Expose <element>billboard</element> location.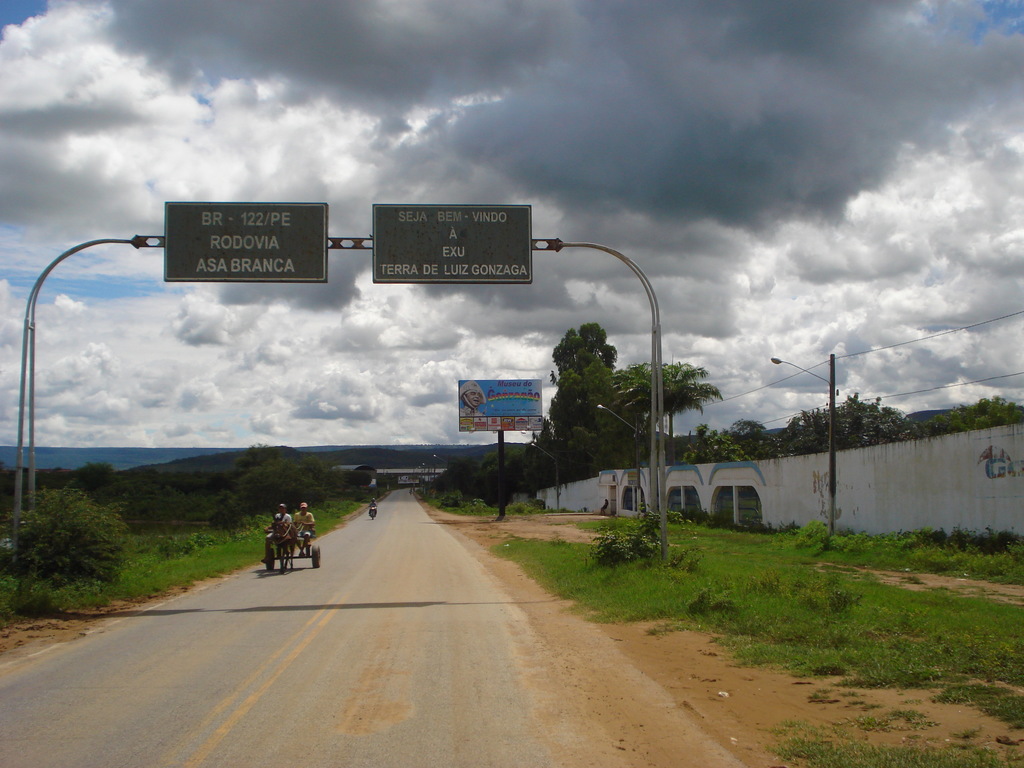
Exposed at [left=162, top=199, right=329, bottom=280].
